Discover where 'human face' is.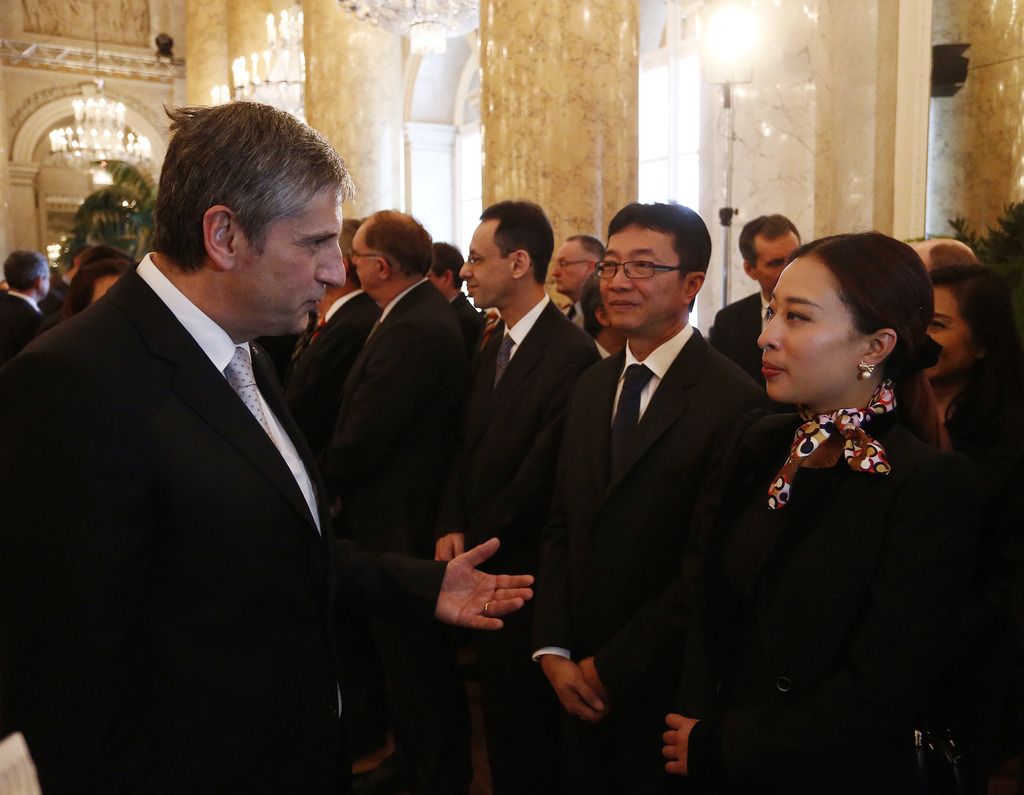
Discovered at x1=760, y1=249, x2=871, y2=406.
